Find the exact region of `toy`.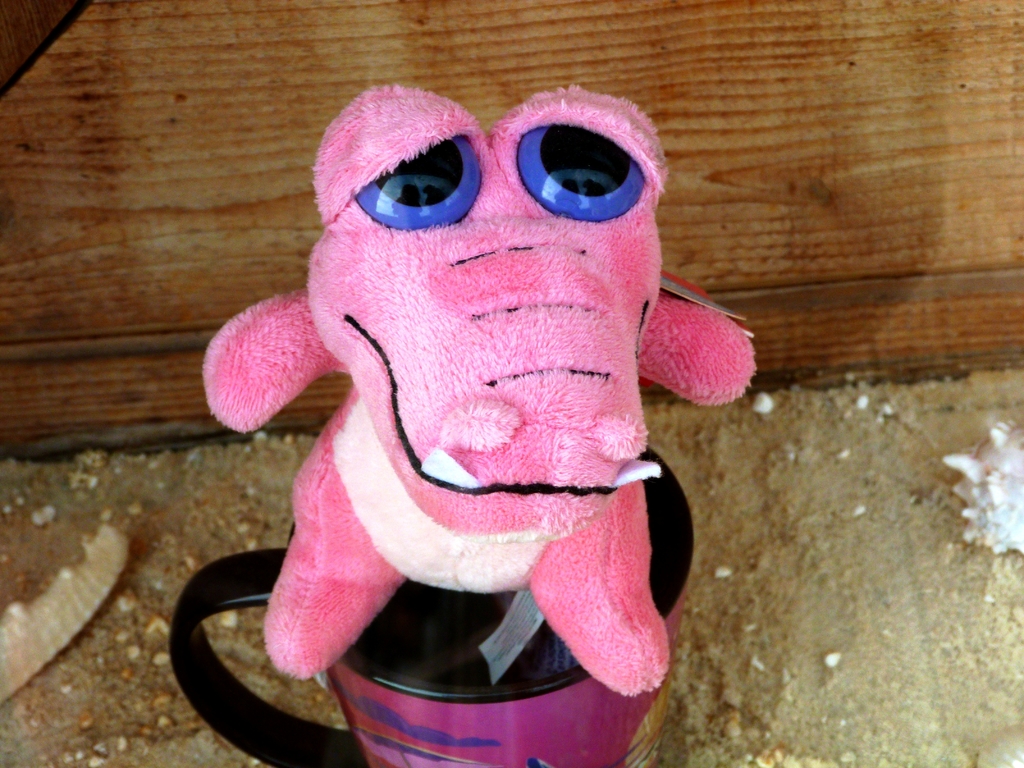
Exact region: [194, 73, 764, 704].
